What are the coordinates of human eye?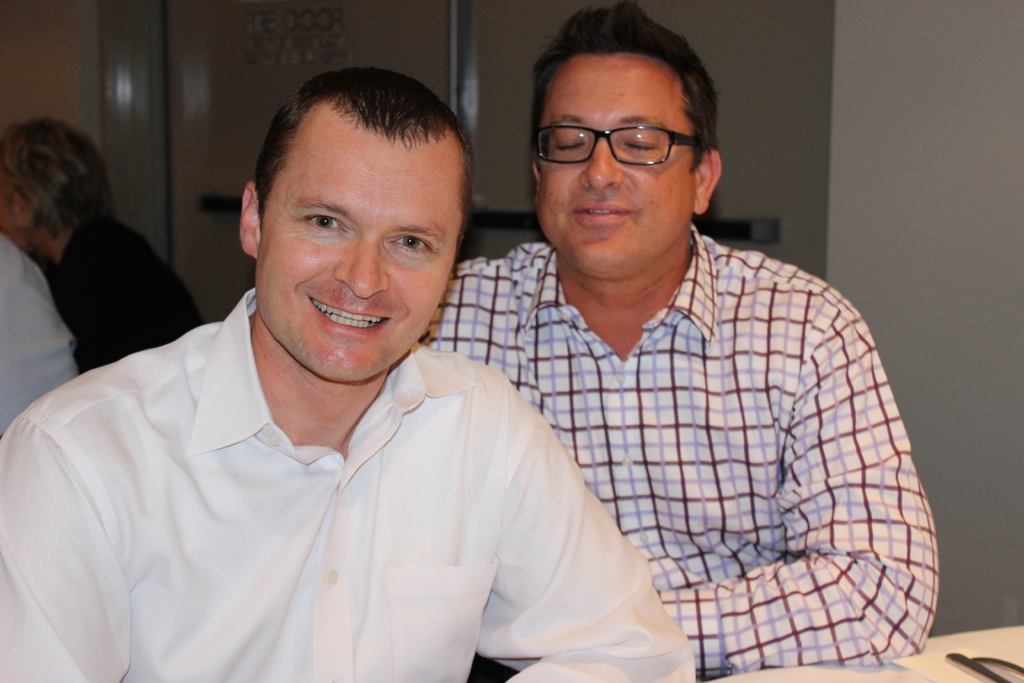
select_region(623, 132, 664, 152).
